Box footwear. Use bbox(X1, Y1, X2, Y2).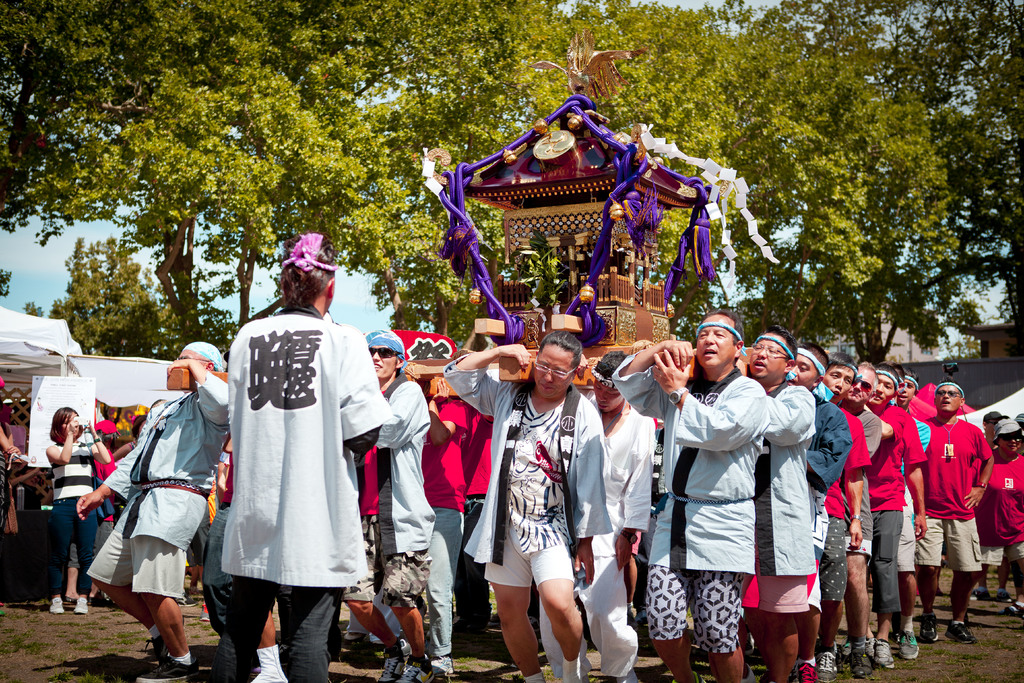
bbox(173, 588, 197, 609).
